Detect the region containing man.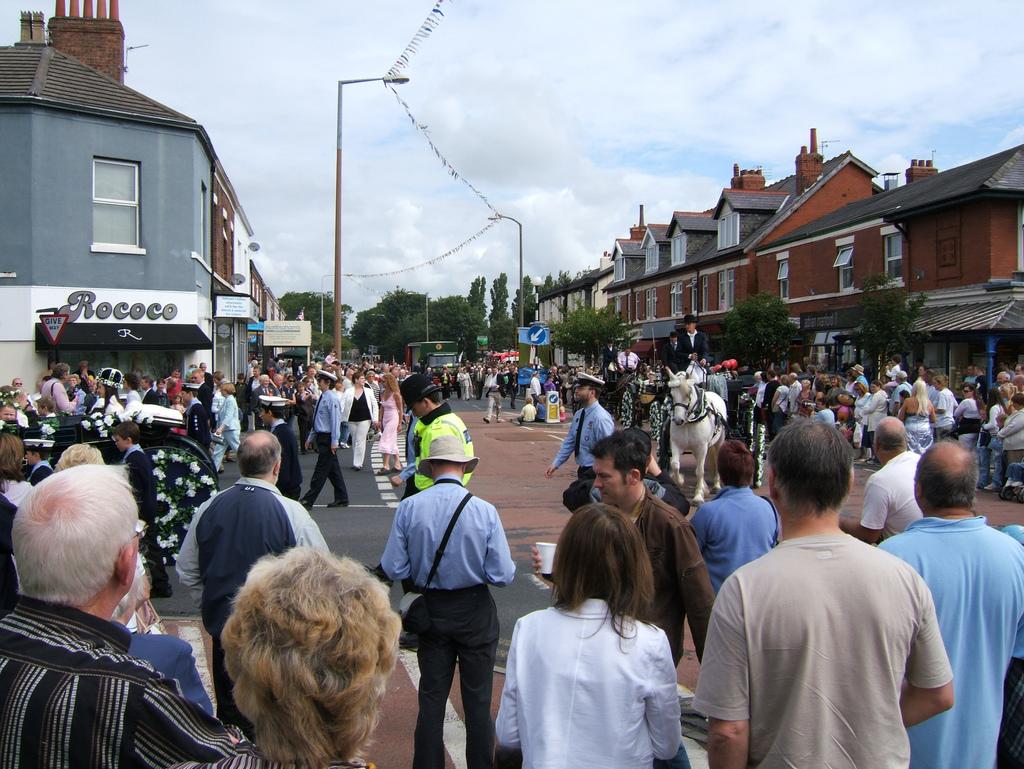
x1=564, y1=427, x2=689, y2=515.
